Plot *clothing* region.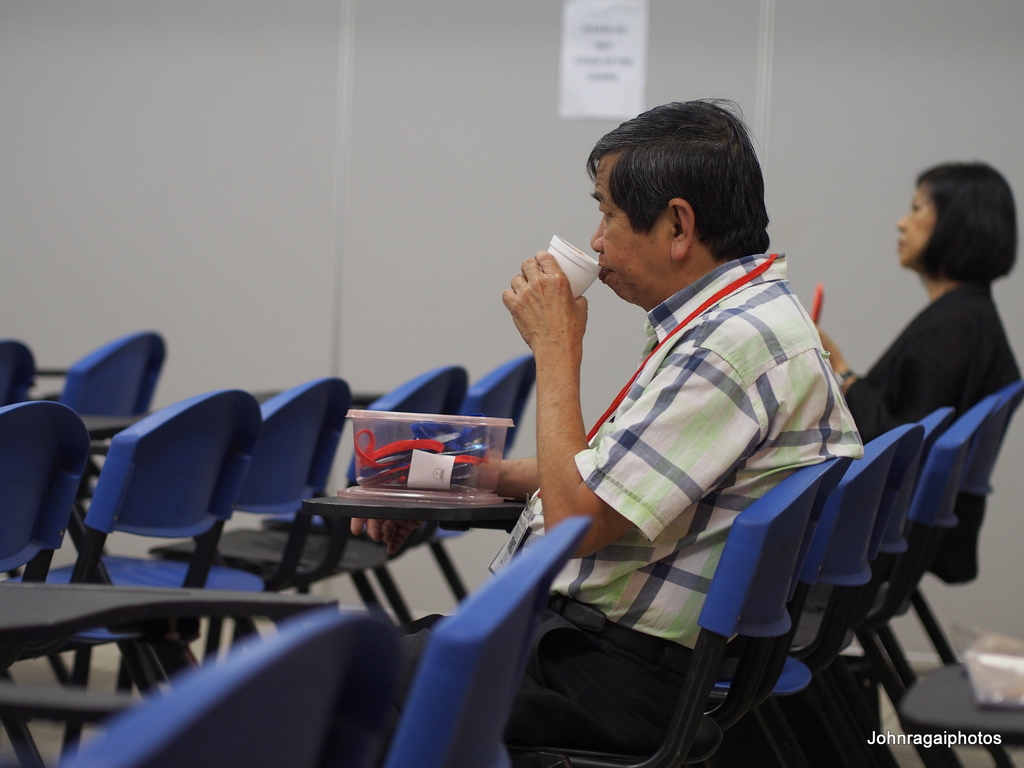
Plotted at x1=807 y1=277 x2=1021 y2=548.
